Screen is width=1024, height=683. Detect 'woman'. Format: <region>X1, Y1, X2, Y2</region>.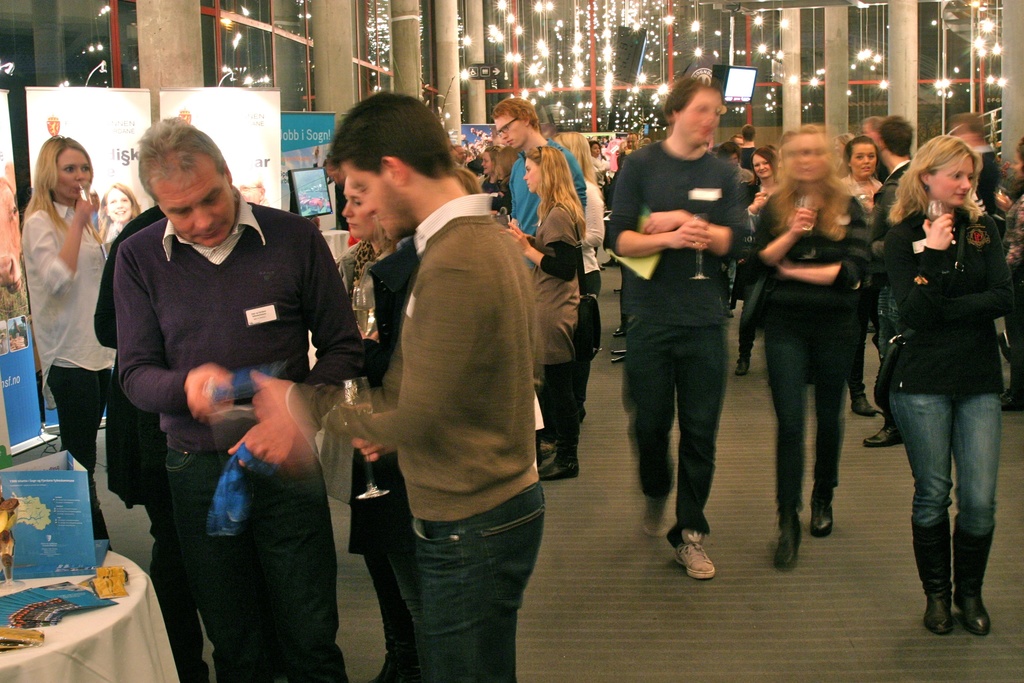
<region>501, 157, 596, 489</region>.
